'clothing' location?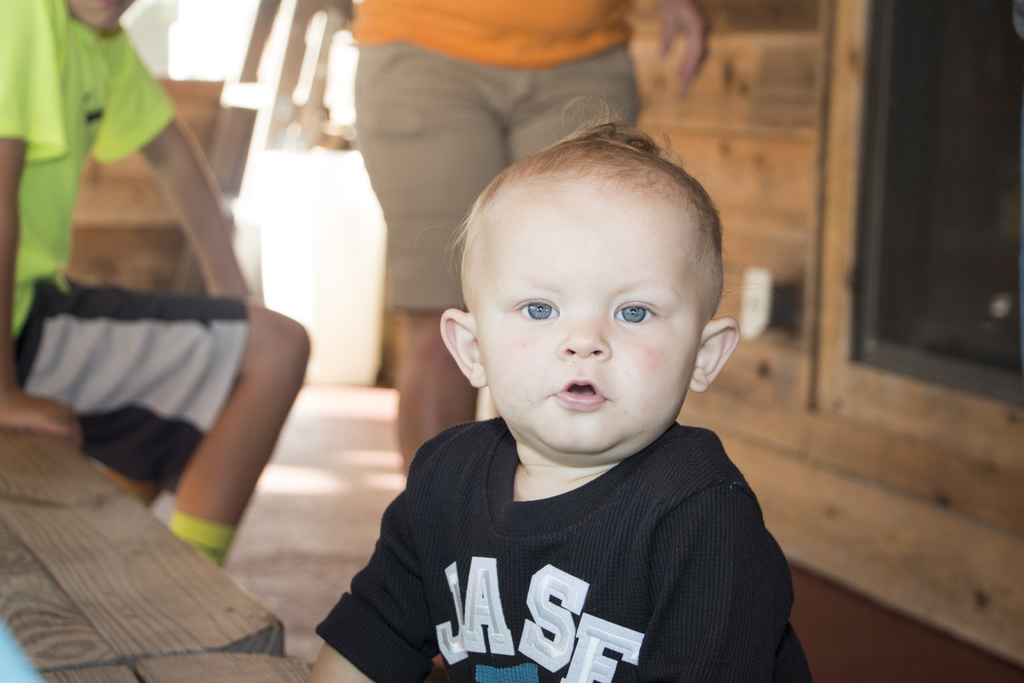
bbox=[344, 0, 650, 318]
